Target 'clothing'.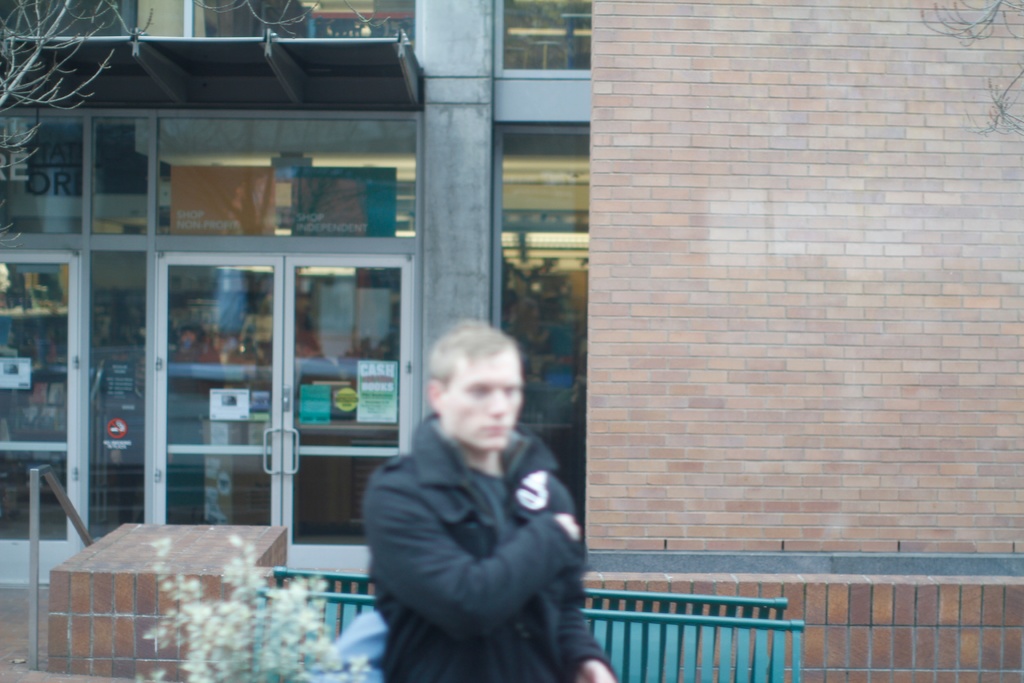
Target region: (364, 407, 612, 682).
